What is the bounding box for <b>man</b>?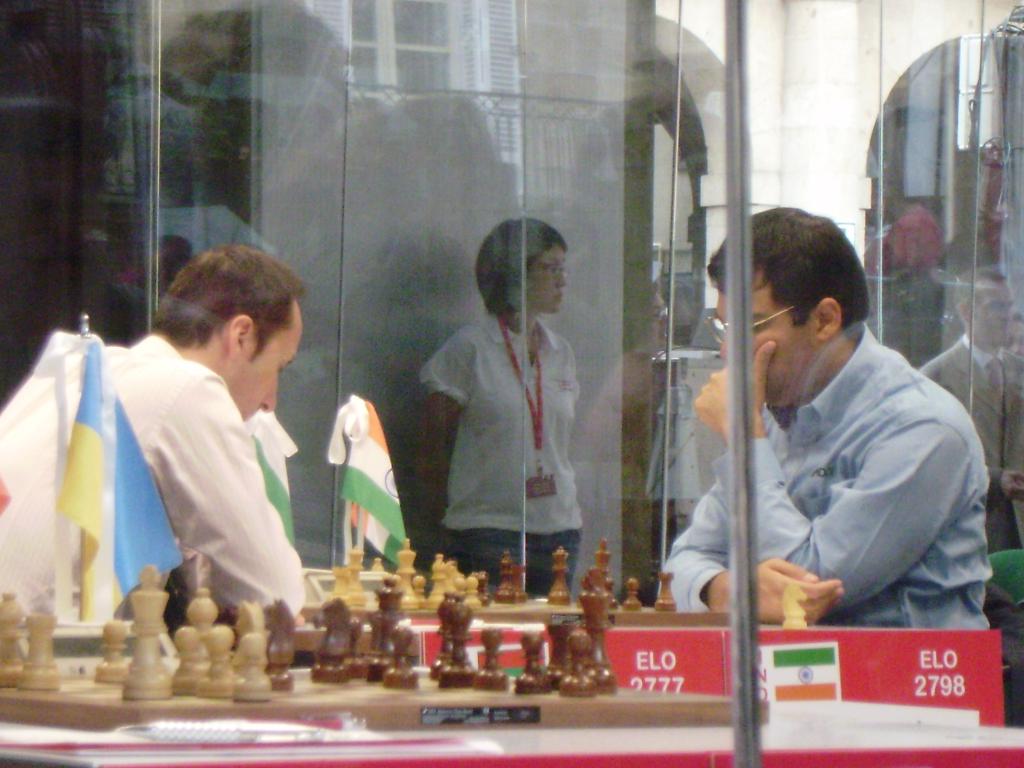
box(0, 241, 313, 627).
